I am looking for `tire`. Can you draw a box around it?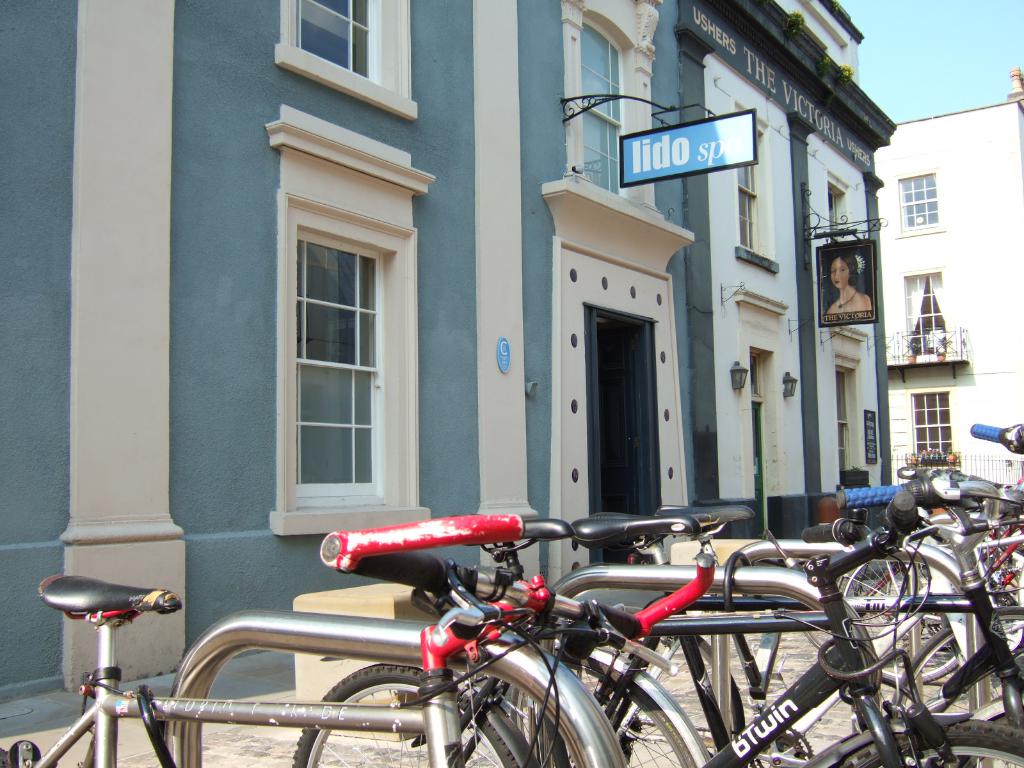
Sure, the bounding box is select_region(803, 561, 892, 654).
